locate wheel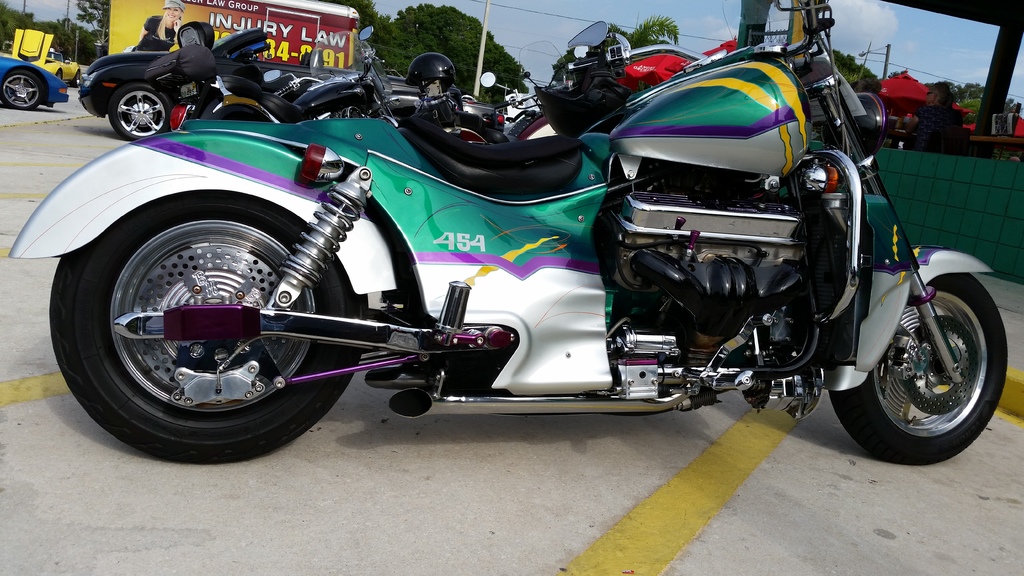
region(51, 185, 369, 466)
